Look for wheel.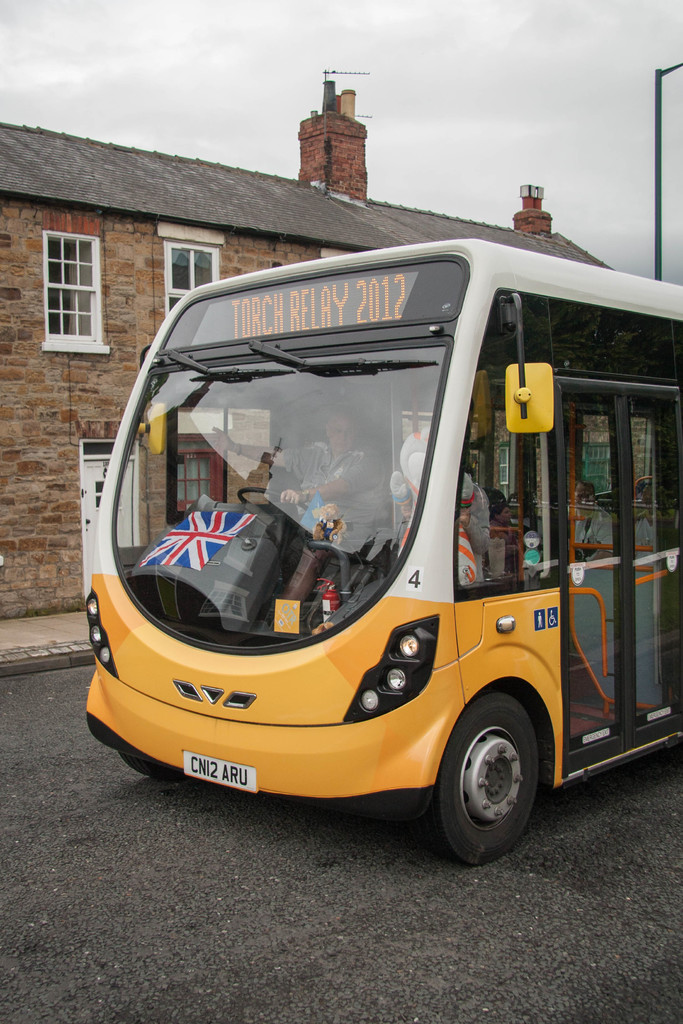
Found: pyautogui.locateOnScreen(442, 703, 551, 861).
